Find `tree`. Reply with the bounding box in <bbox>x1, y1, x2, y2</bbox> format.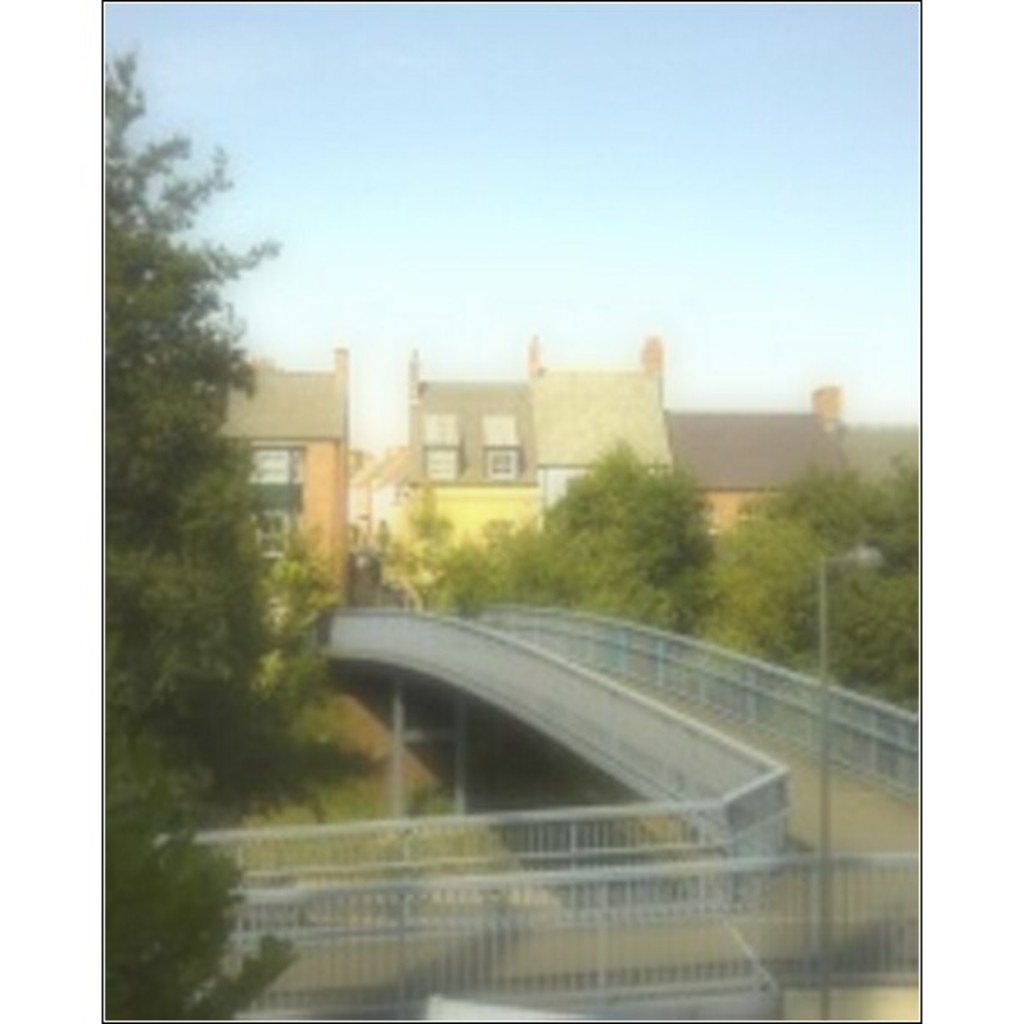
<bbox>544, 437, 719, 639</bbox>.
